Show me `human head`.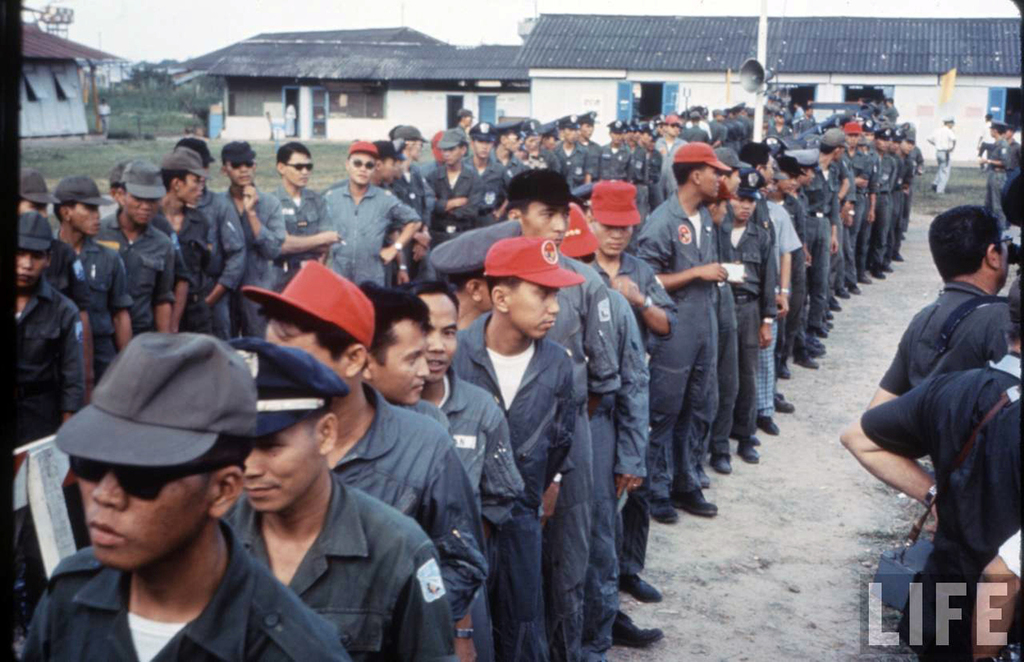
`human head` is here: x1=670 y1=140 x2=722 y2=202.
